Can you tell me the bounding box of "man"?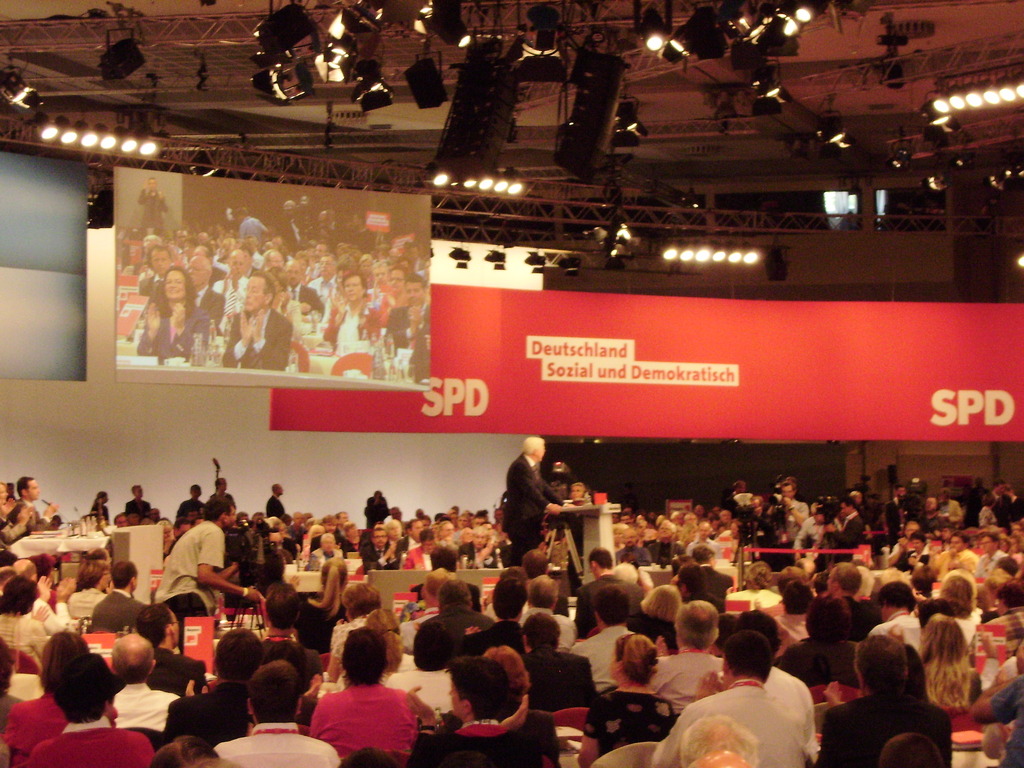
524 616 590 718.
